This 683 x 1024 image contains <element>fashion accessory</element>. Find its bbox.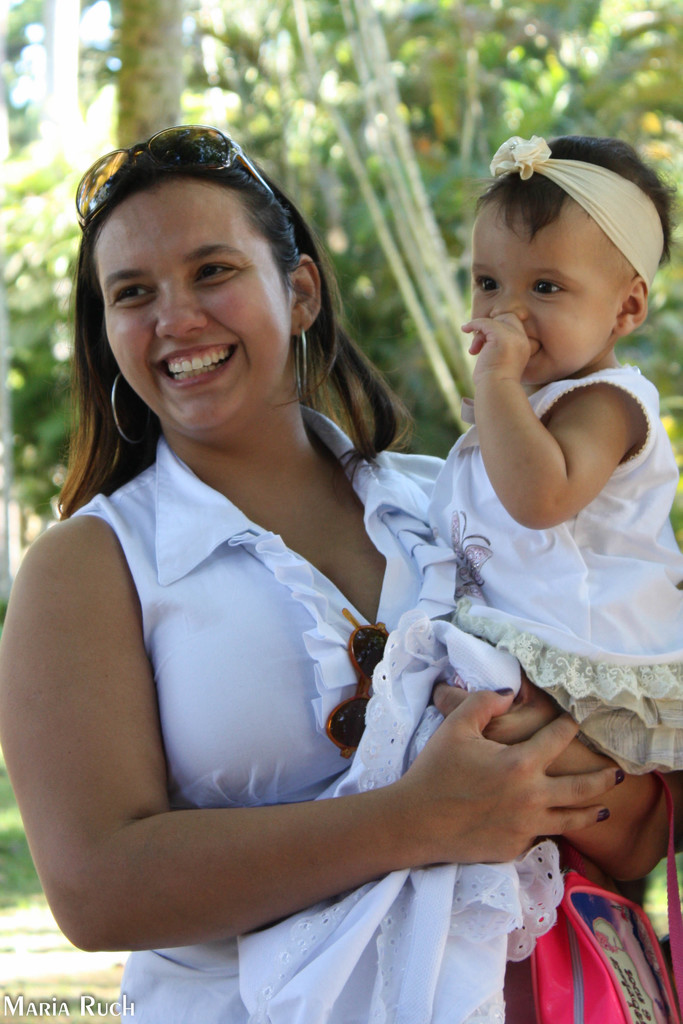
box=[327, 606, 388, 762].
